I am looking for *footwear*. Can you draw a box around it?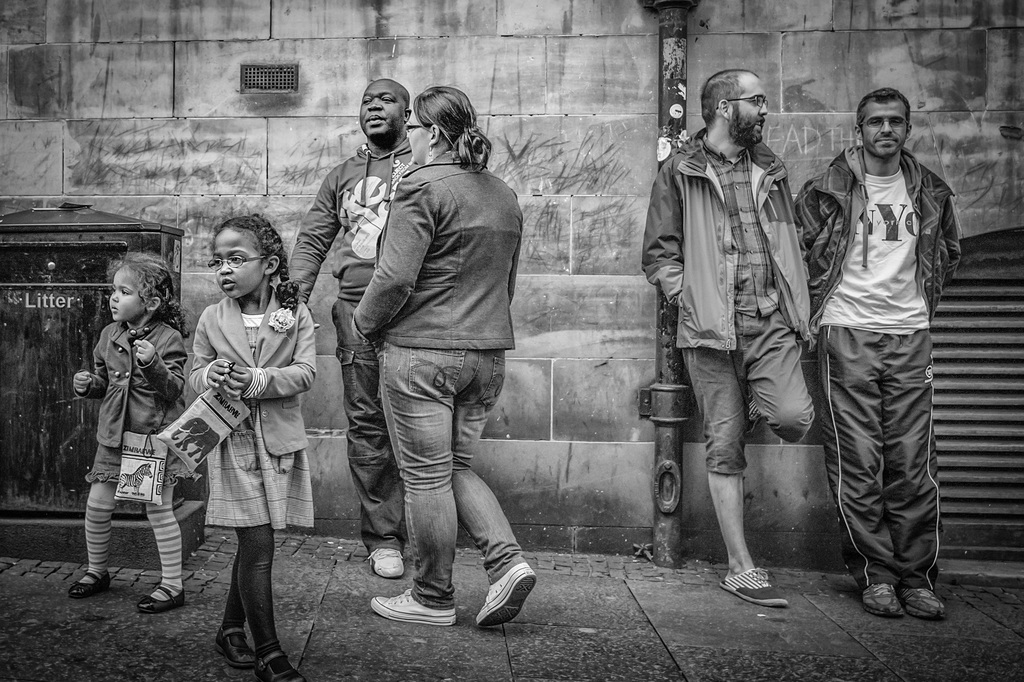
Sure, the bounding box is crop(253, 649, 308, 681).
